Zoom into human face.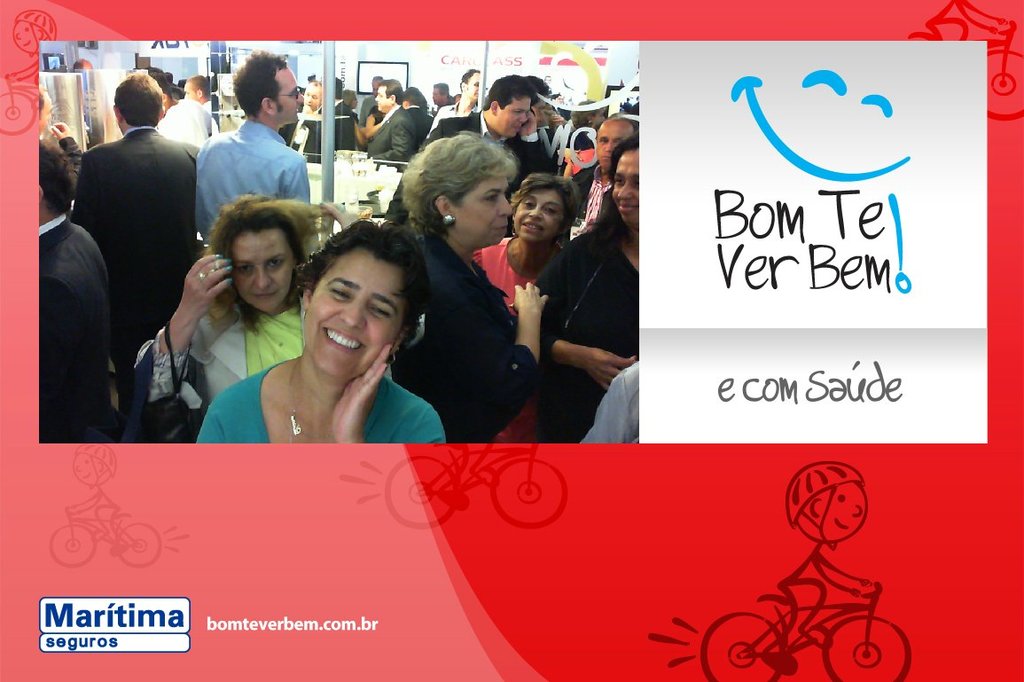
Zoom target: 302/244/406/376.
